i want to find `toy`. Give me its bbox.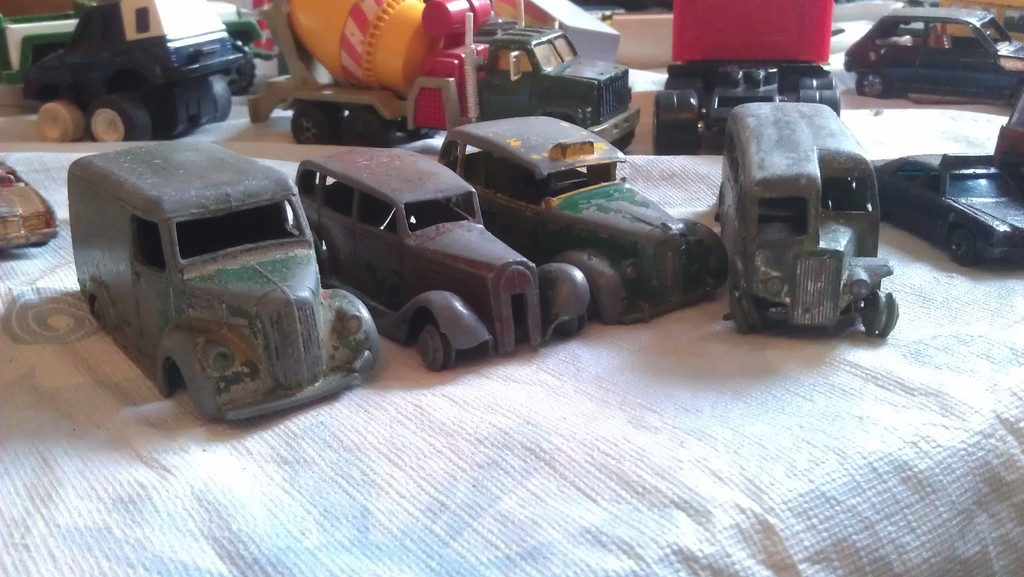
region(0, 148, 64, 248).
